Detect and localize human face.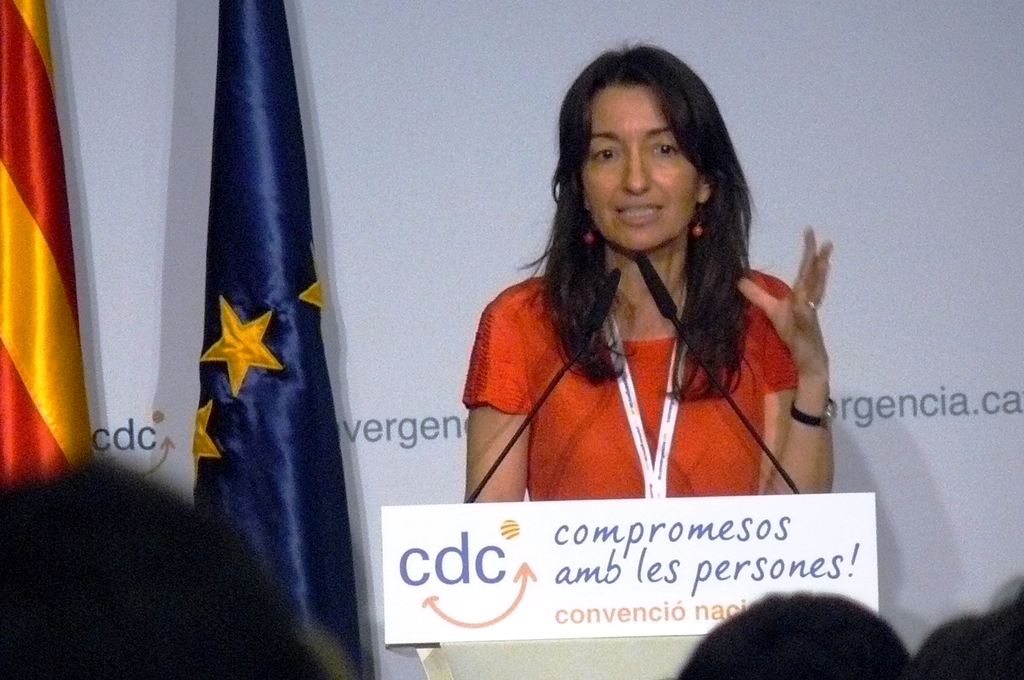
Localized at 583:83:701:255.
